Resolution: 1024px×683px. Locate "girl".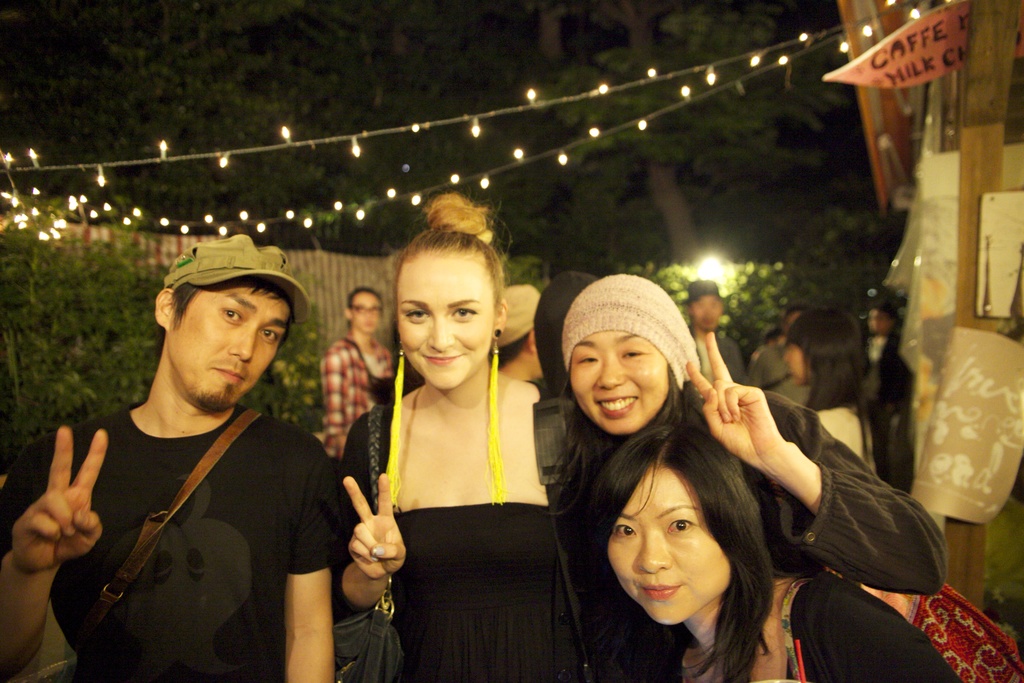
<region>563, 276, 947, 593</region>.
